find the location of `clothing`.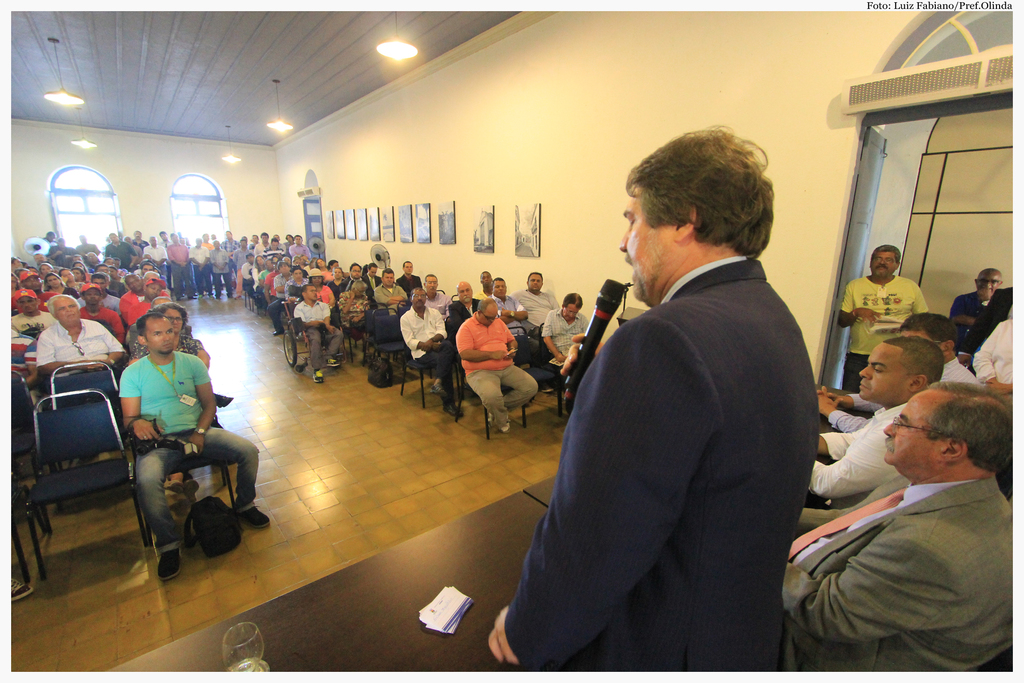
Location: 445,297,482,338.
